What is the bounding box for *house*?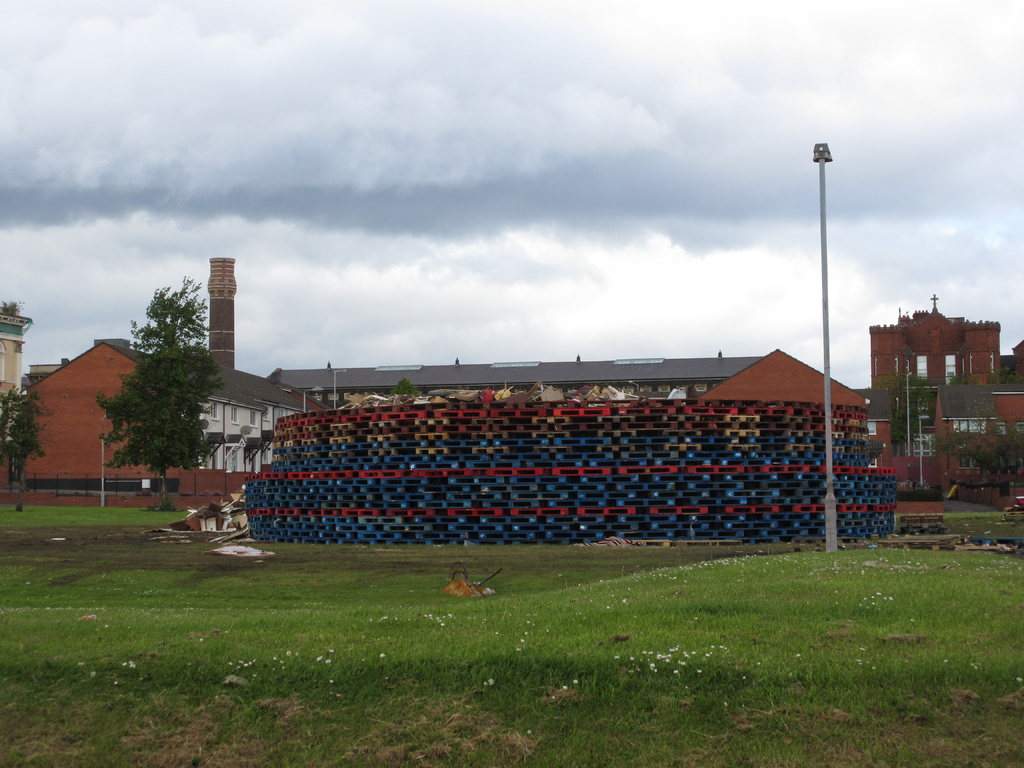
<bbox>932, 385, 1023, 506</bbox>.
